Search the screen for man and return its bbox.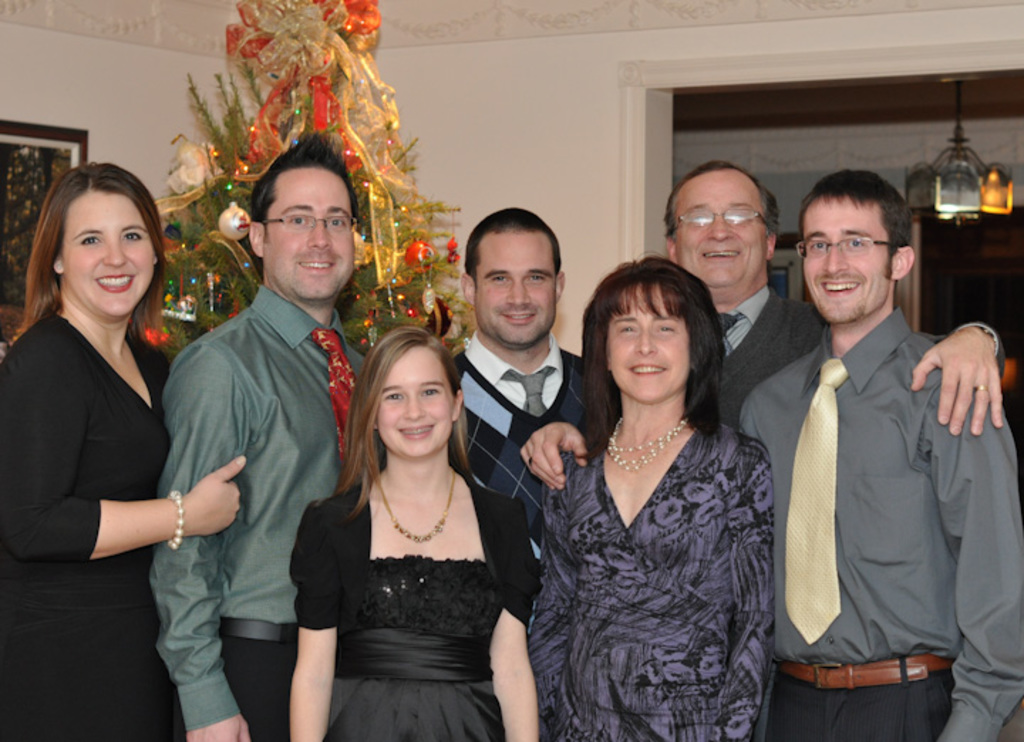
Found: locate(431, 202, 587, 640).
